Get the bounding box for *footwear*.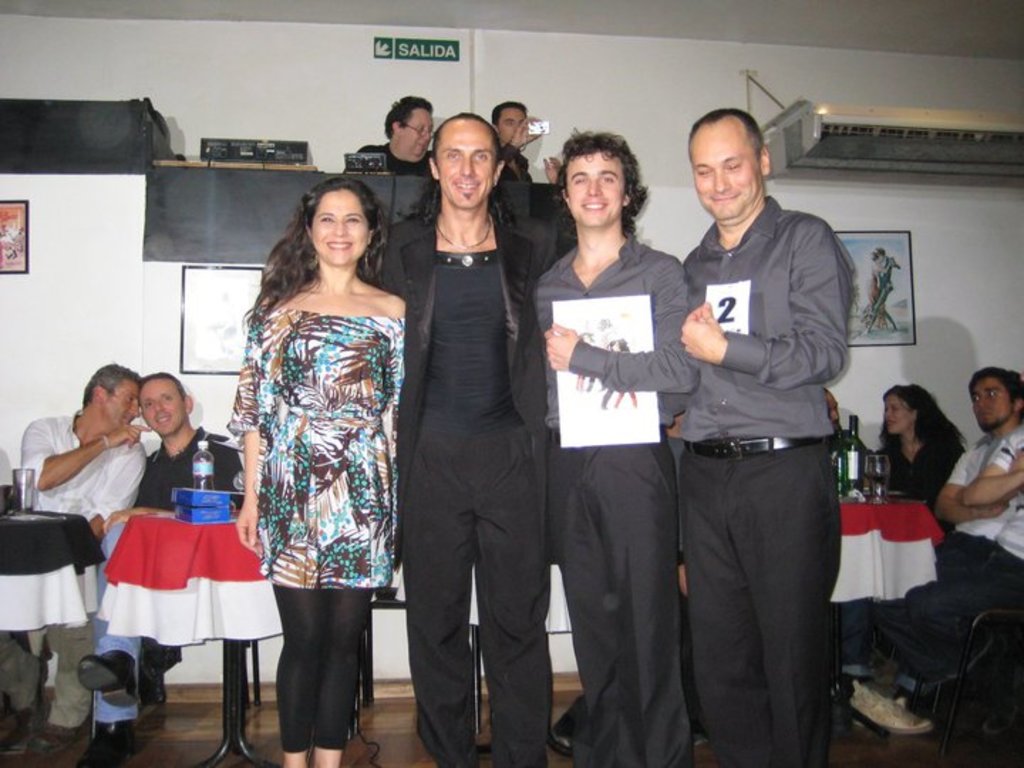
bbox=[26, 722, 75, 758].
